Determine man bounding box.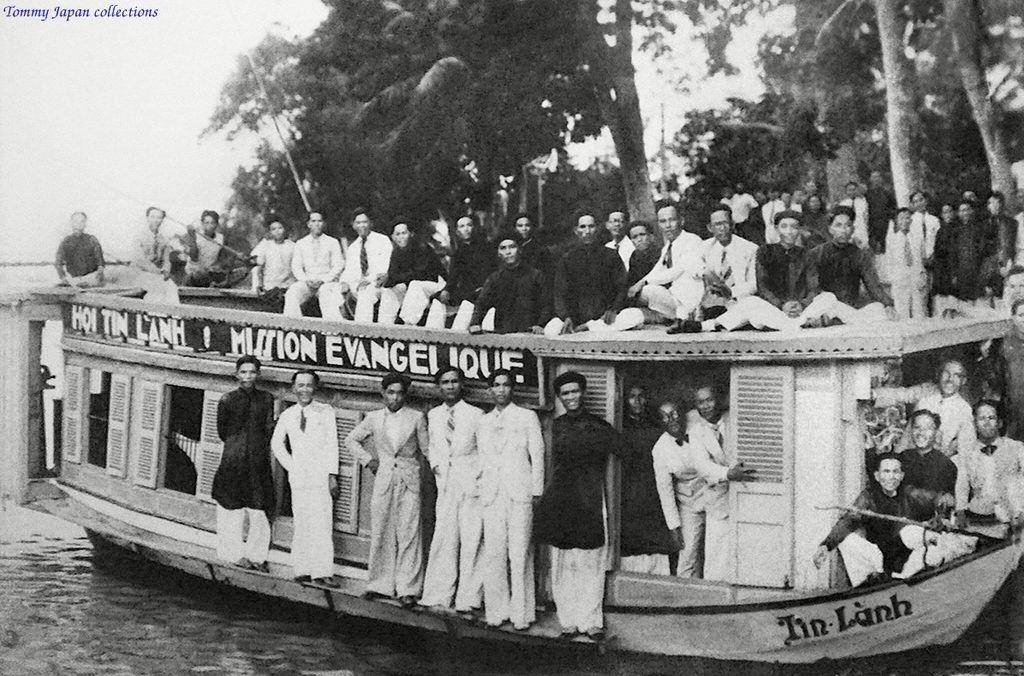
Determined: bbox=[675, 200, 756, 332].
